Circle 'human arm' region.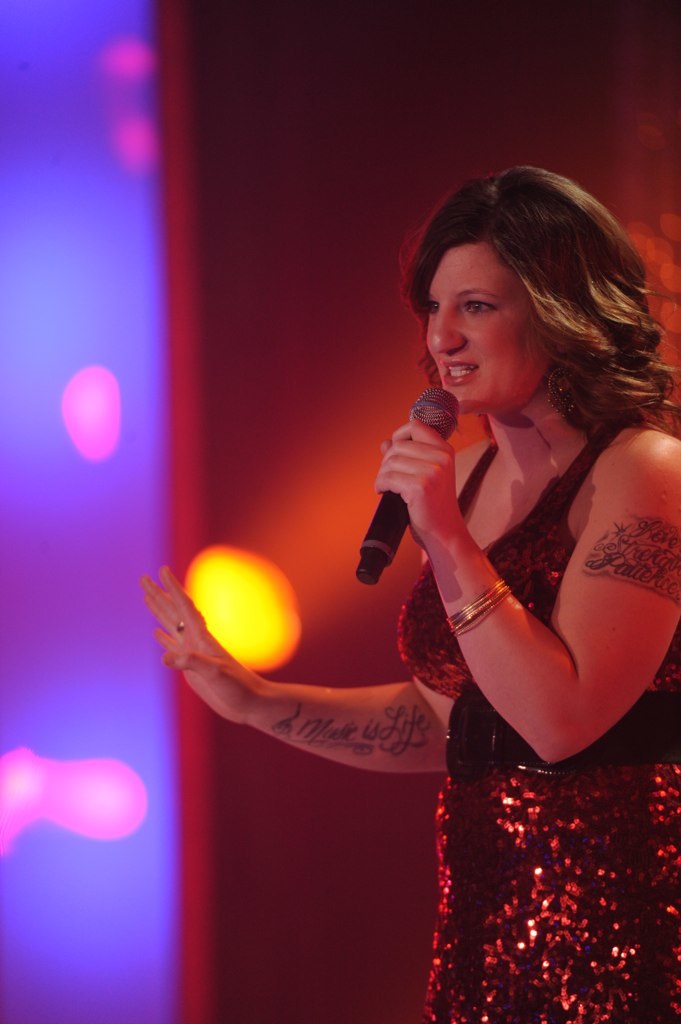
Region: locate(385, 432, 650, 775).
